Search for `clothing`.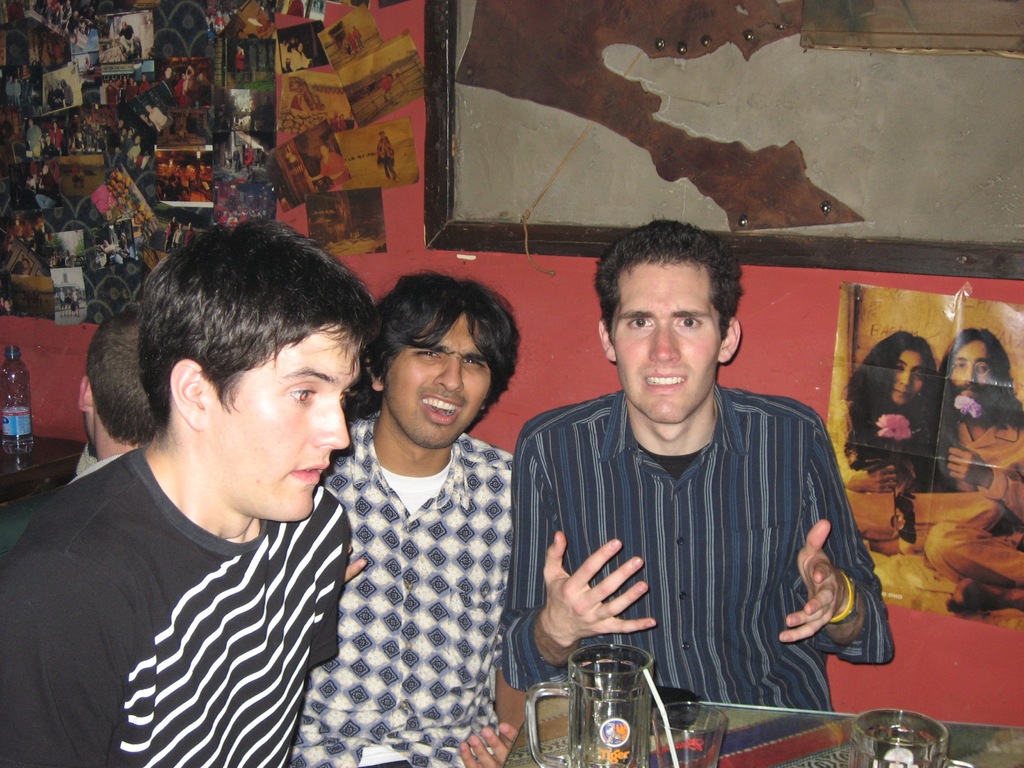
Found at [left=124, top=138, right=134, bottom=149].
